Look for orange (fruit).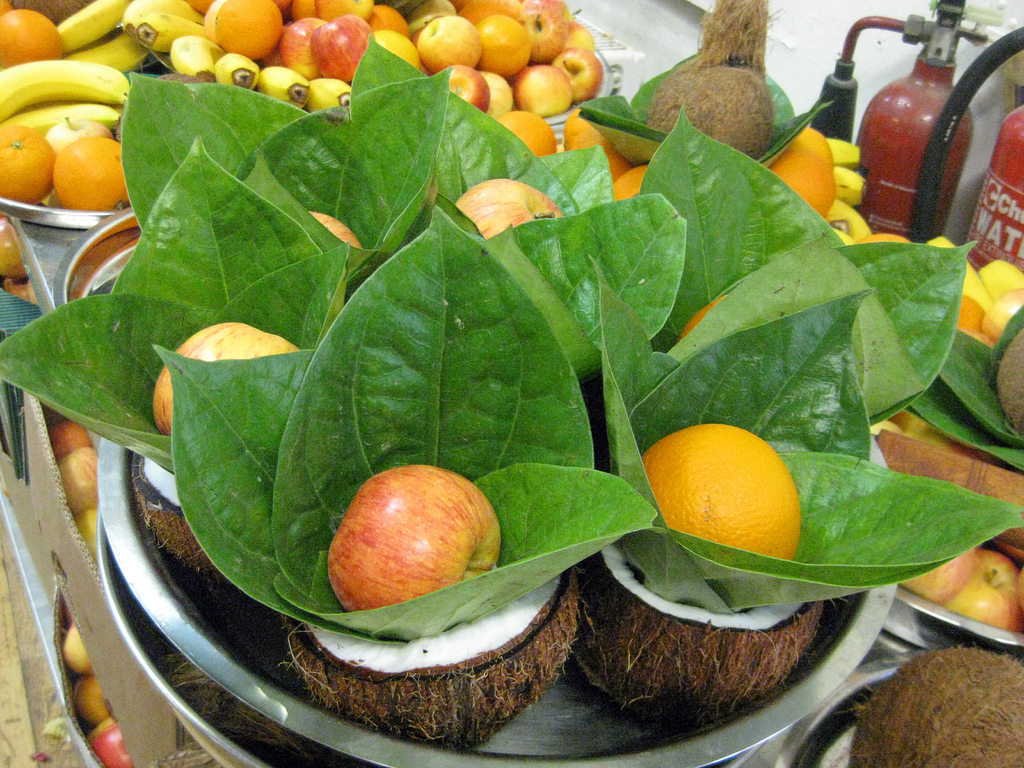
Found: [left=765, top=152, right=838, bottom=220].
